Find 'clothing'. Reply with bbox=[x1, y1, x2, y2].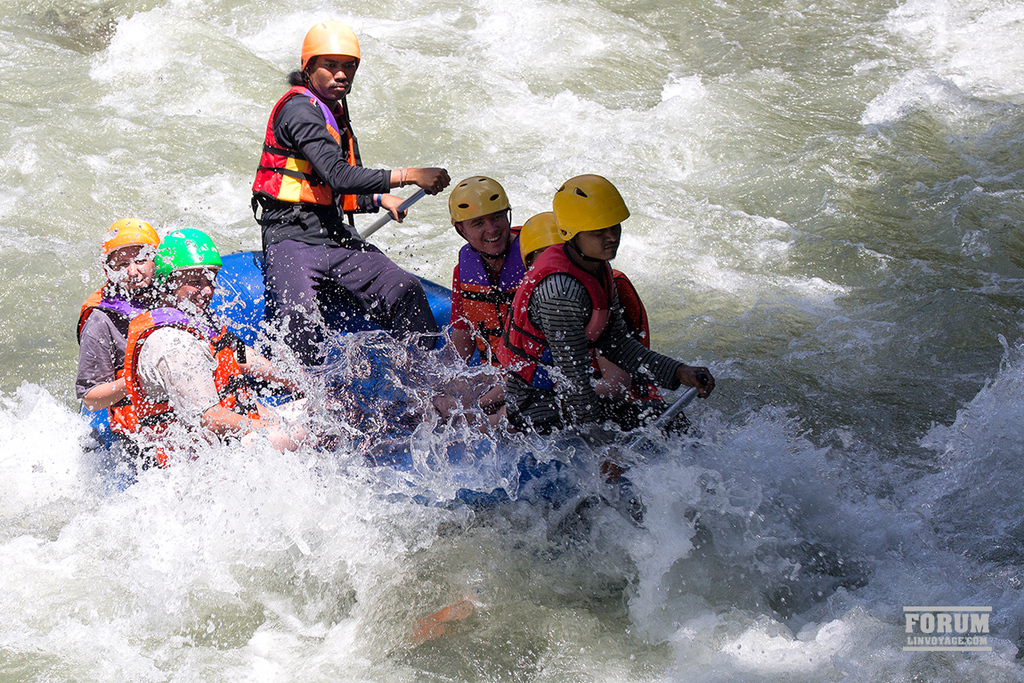
bbox=[248, 84, 437, 362].
